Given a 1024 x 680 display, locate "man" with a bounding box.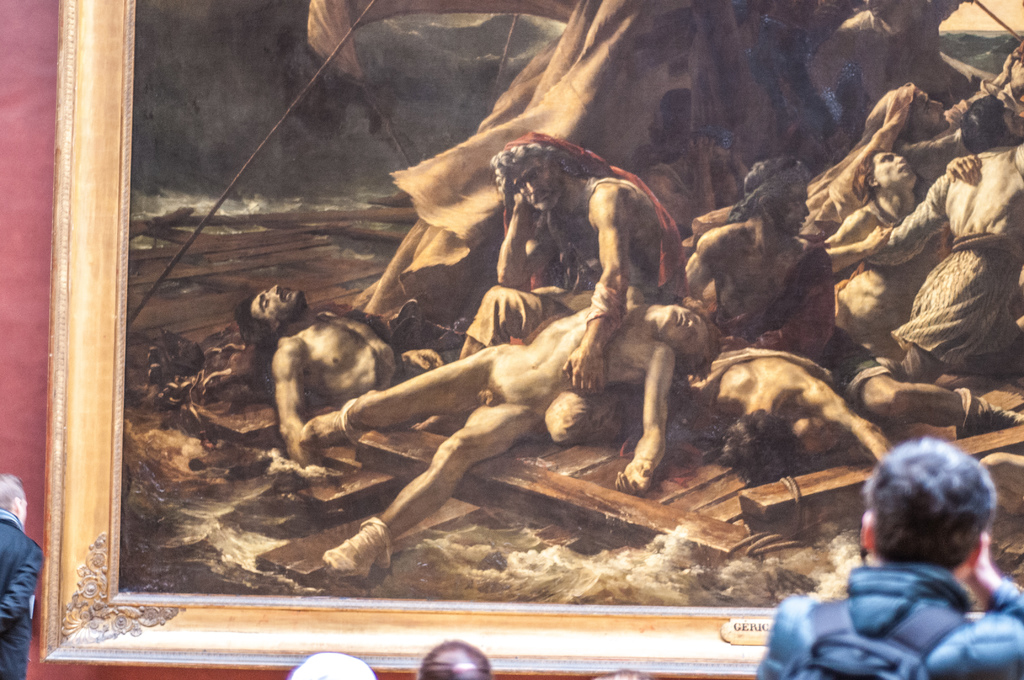
Located: crop(782, 448, 1023, 673).
